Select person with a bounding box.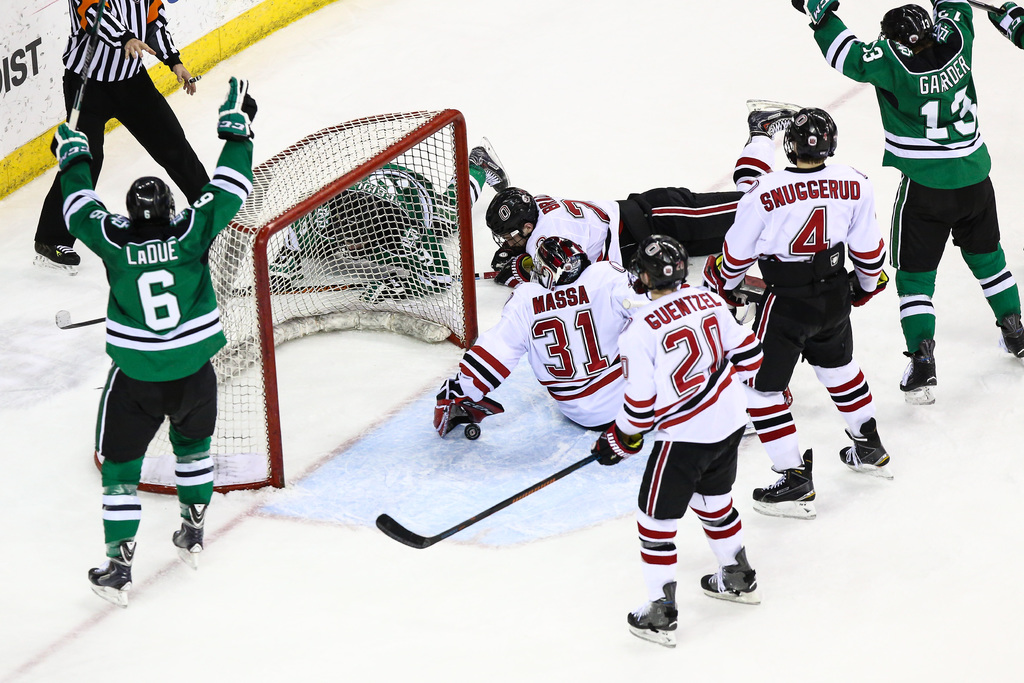
625,222,764,654.
